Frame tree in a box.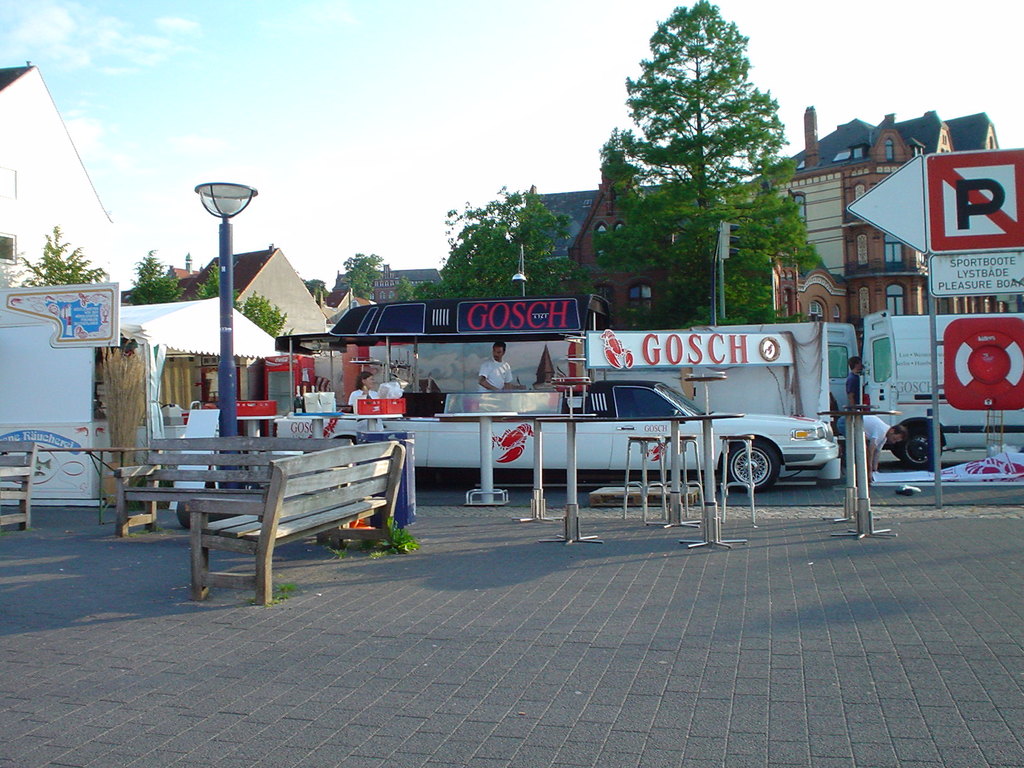
Rect(584, 7, 817, 335).
